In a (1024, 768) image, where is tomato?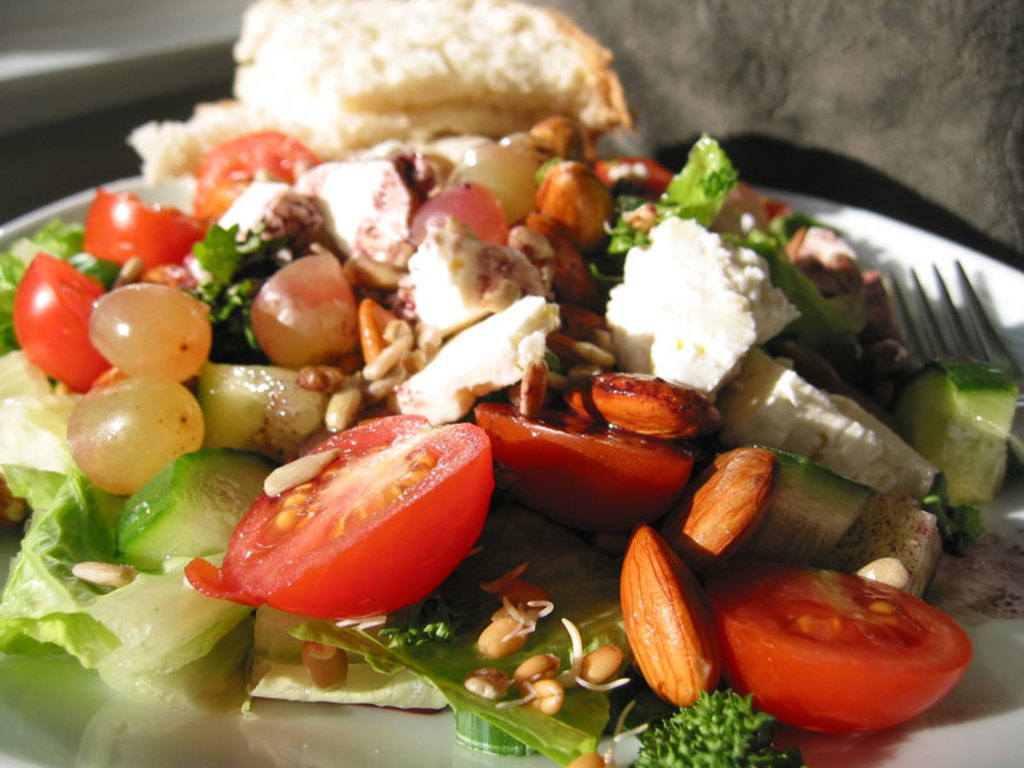
196 123 321 233.
